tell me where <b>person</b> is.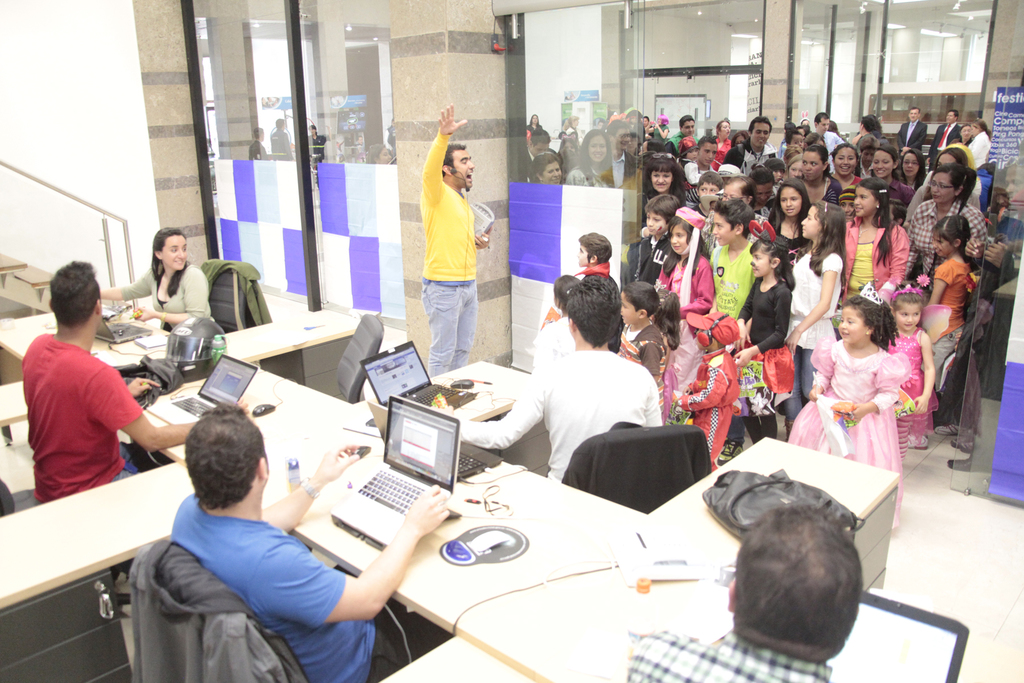
<b>person</b> is at Rect(22, 256, 249, 507).
